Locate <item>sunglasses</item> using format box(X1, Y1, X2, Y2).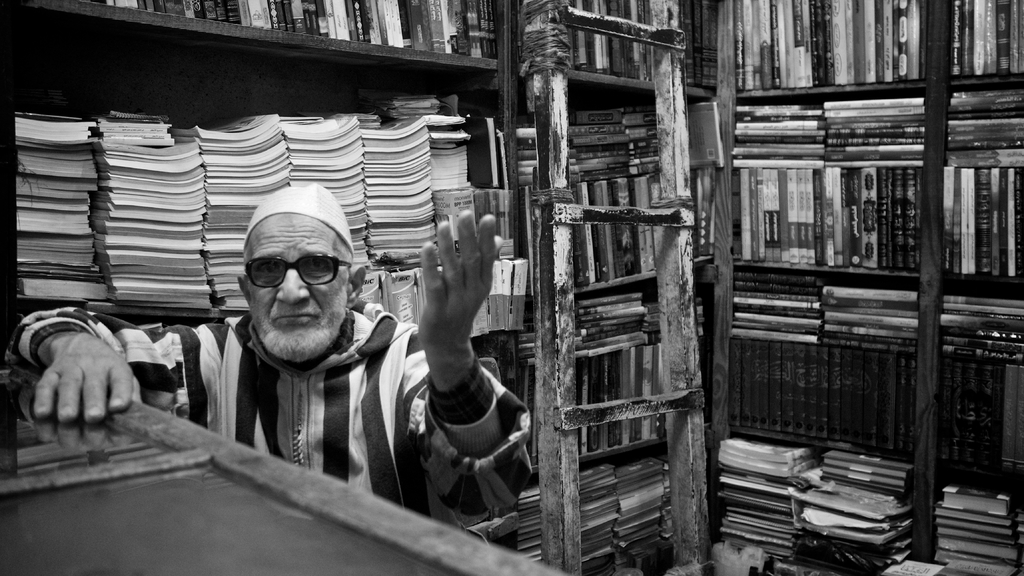
box(241, 252, 349, 288).
